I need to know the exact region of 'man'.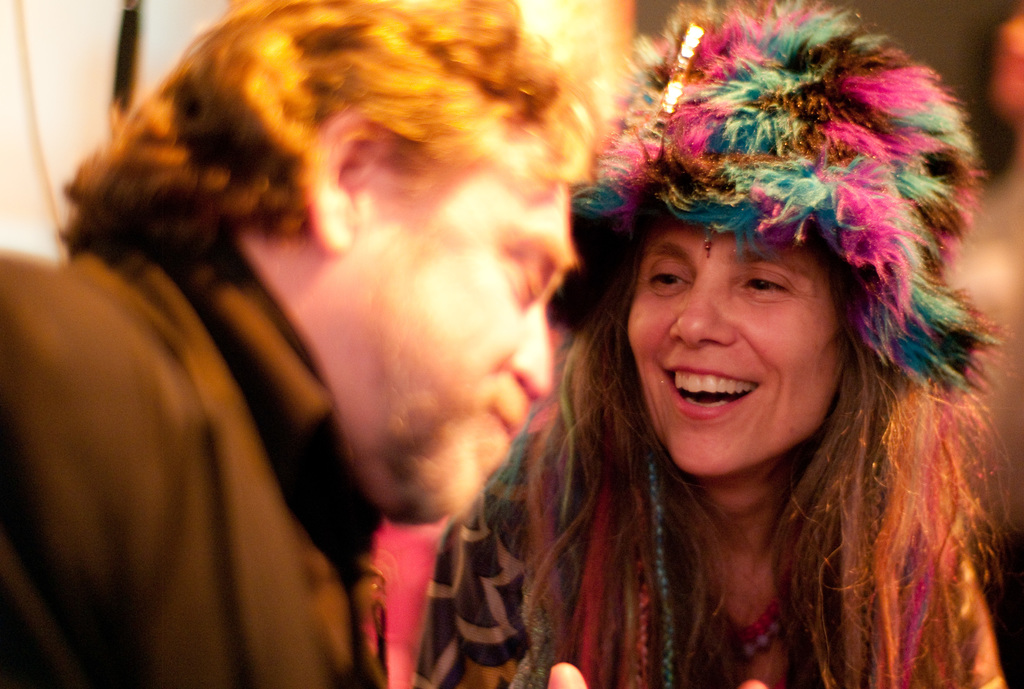
Region: detection(0, 0, 604, 688).
